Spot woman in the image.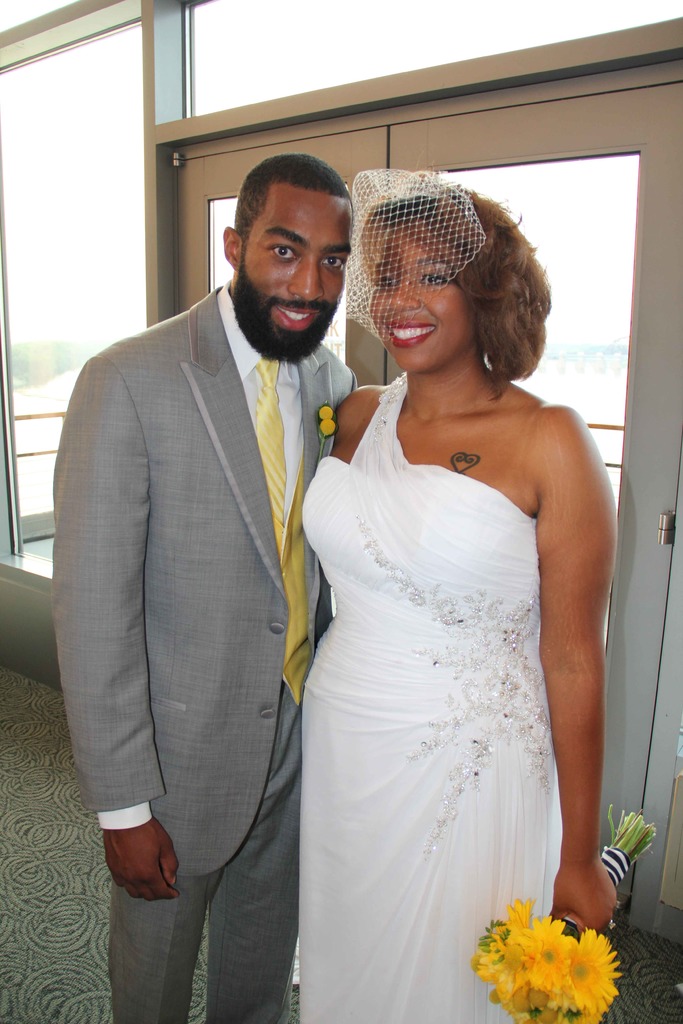
woman found at [x1=295, y1=160, x2=625, y2=1023].
